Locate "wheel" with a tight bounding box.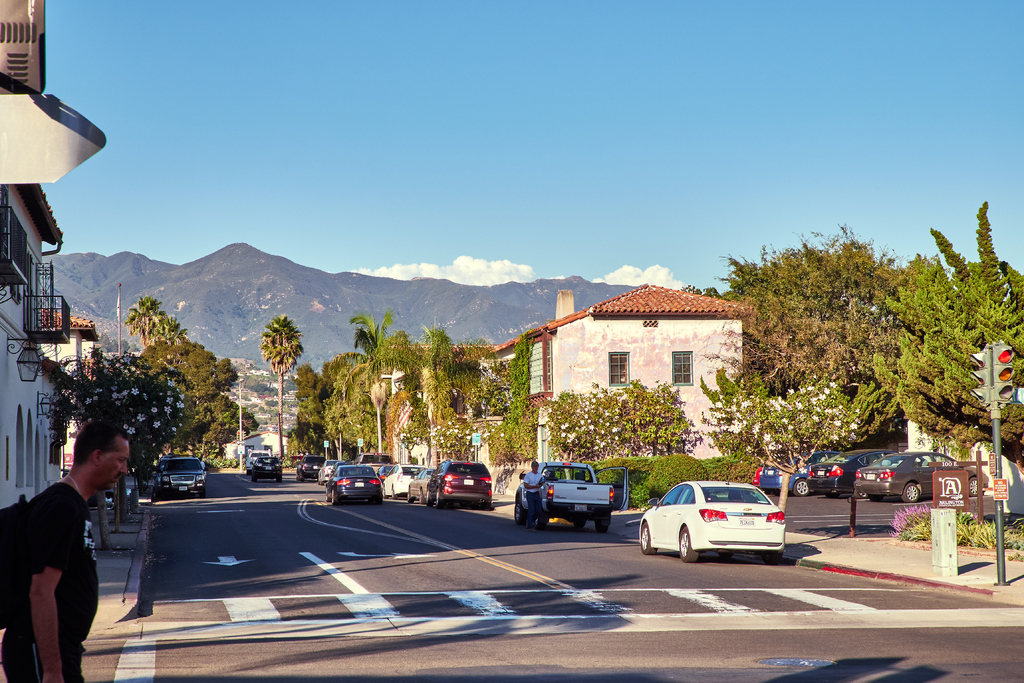
(511,504,529,522).
